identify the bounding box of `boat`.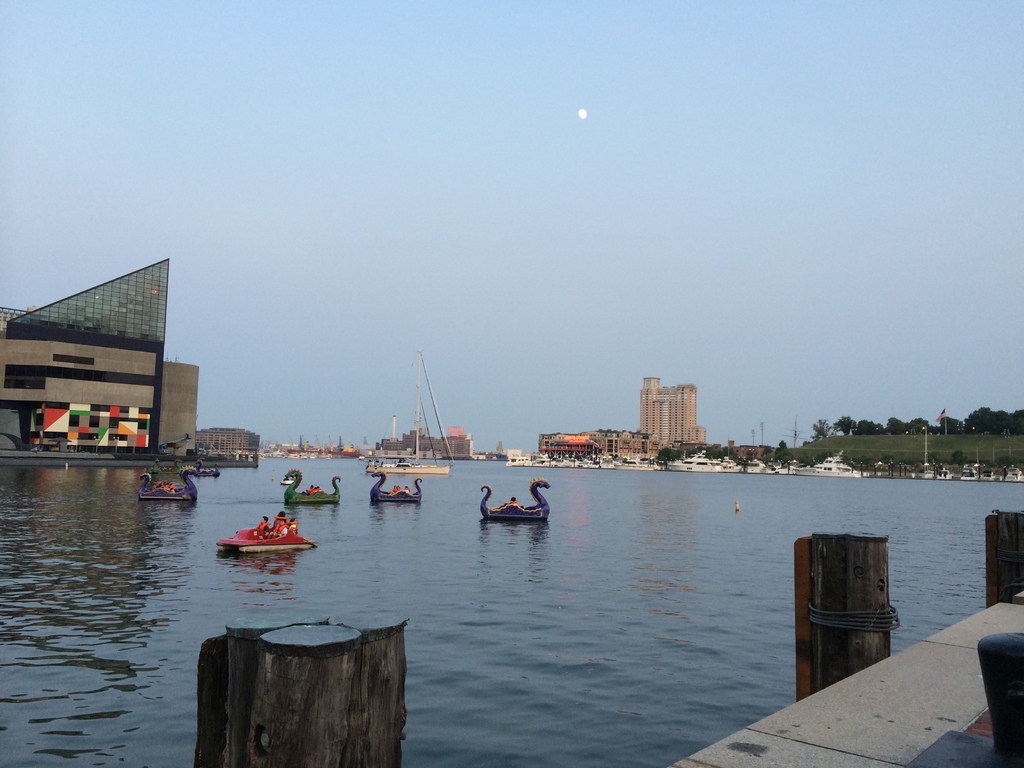
669,454,723,475.
